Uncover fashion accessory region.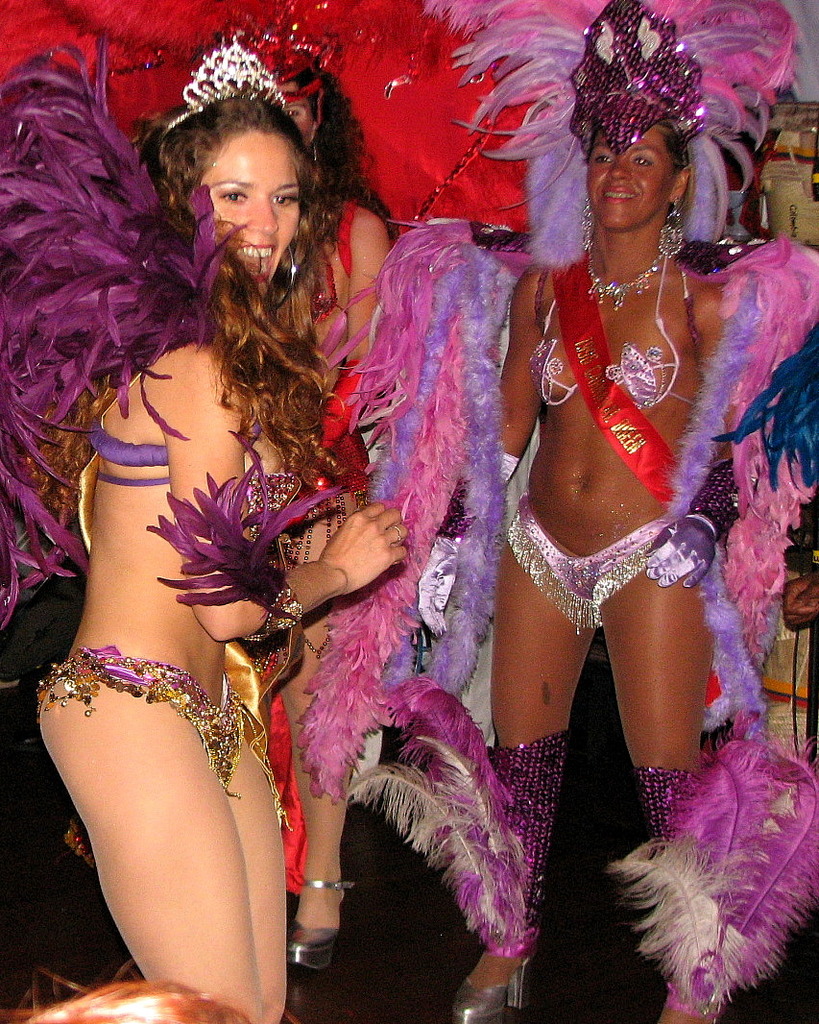
Uncovered: detection(154, 32, 288, 140).
